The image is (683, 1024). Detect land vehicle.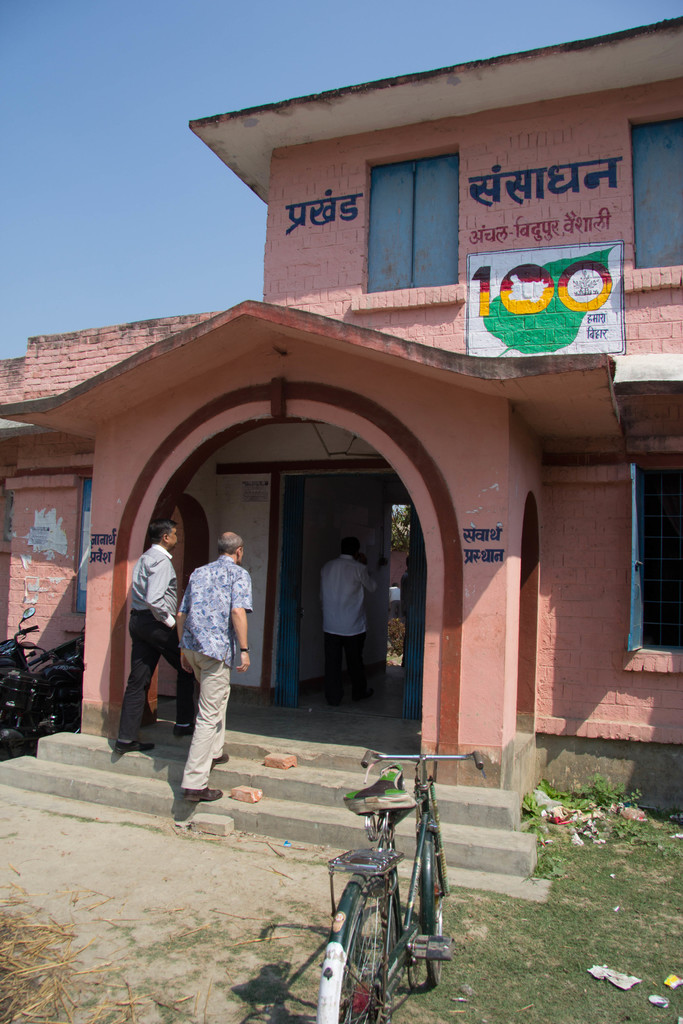
Detection: (x1=260, y1=737, x2=473, y2=1023).
